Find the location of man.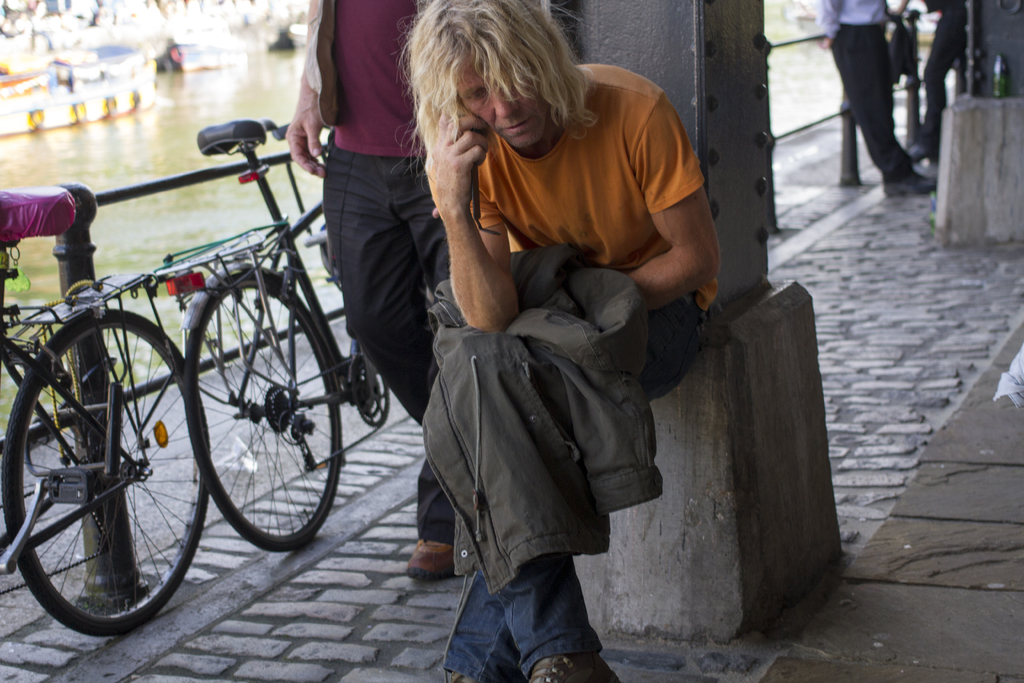
Location: 363 24 726 654.
